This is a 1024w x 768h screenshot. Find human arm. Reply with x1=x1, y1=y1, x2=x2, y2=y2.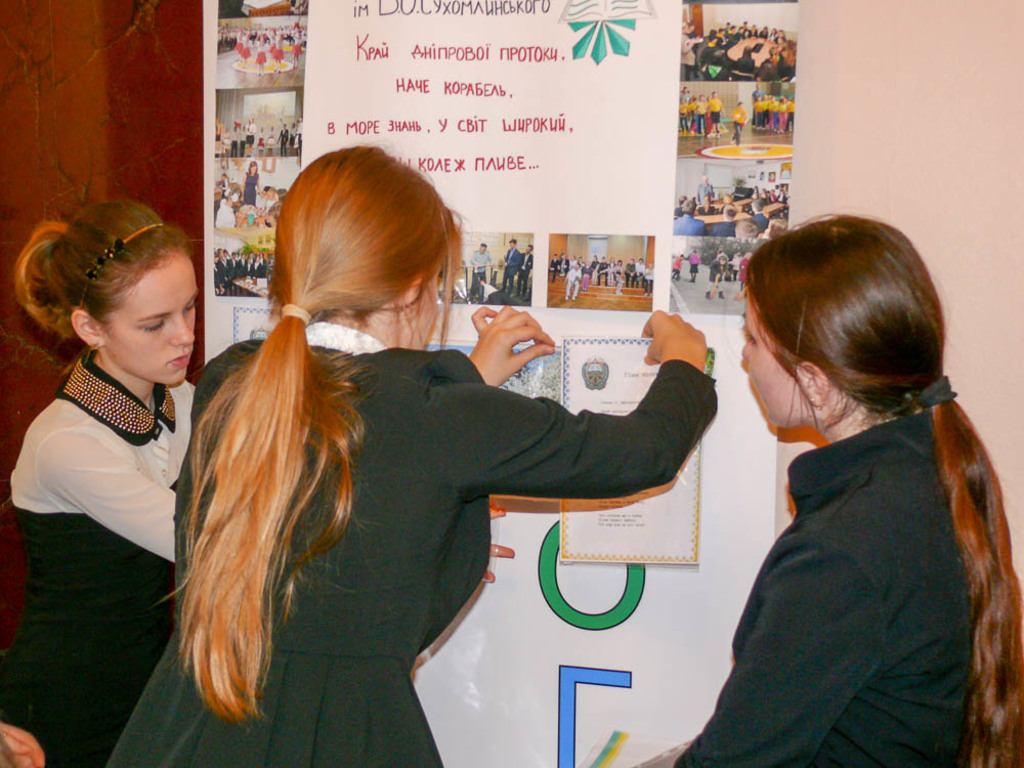
x1=460, y1=299, x2=561, y2=389.
